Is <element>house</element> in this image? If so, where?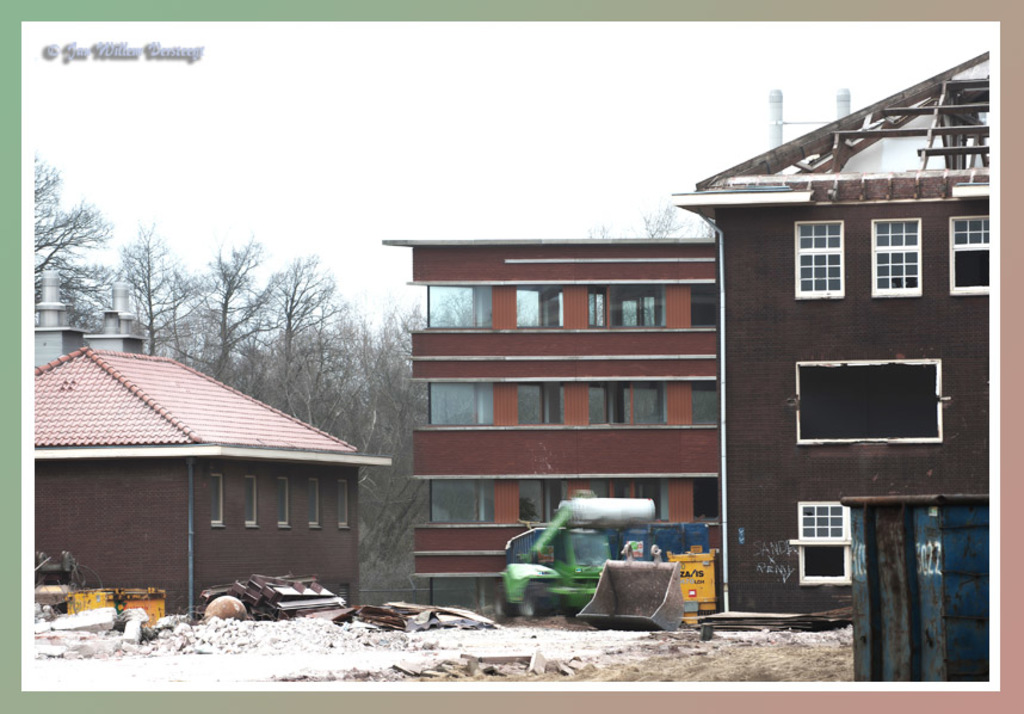
Yes, at x1=27 y1=320 x2=387 y2=609.
